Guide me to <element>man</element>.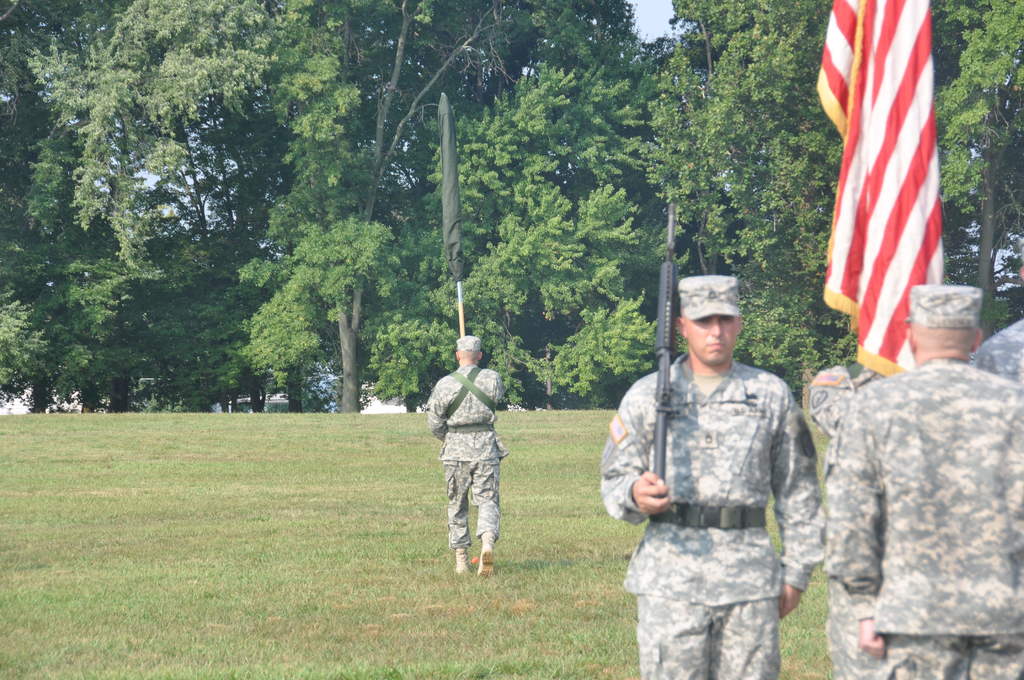
Guidance: bbox(598, 276, 821, 679).
